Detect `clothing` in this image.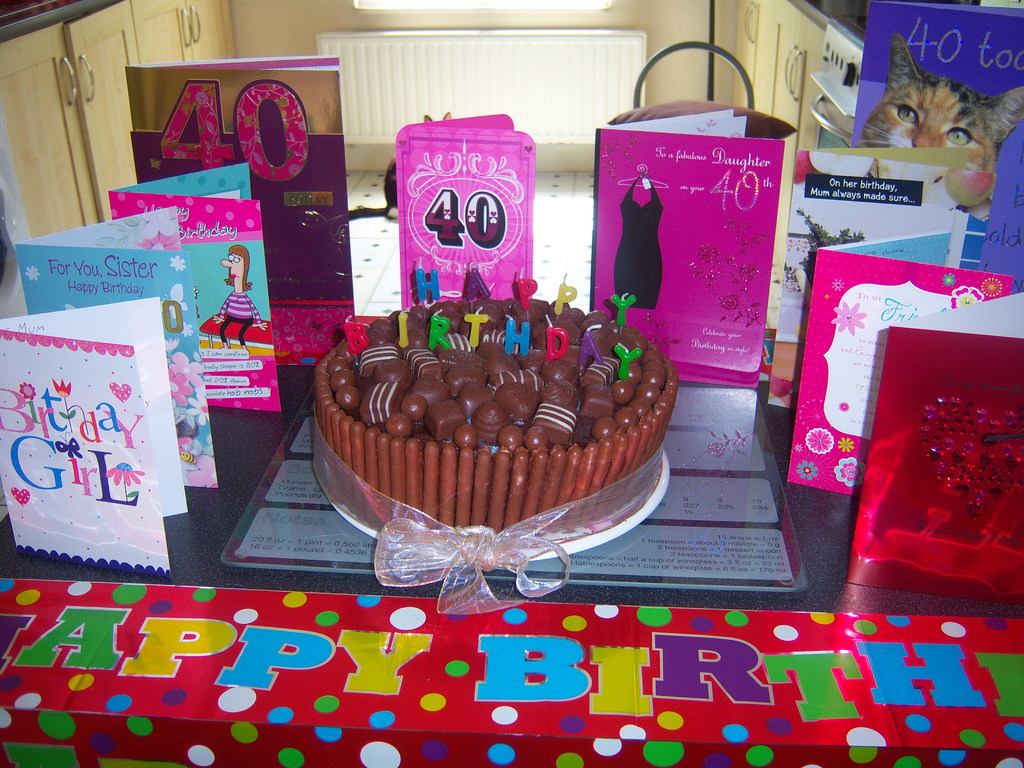
Detection: bbox(612, 175, 666, 315).
